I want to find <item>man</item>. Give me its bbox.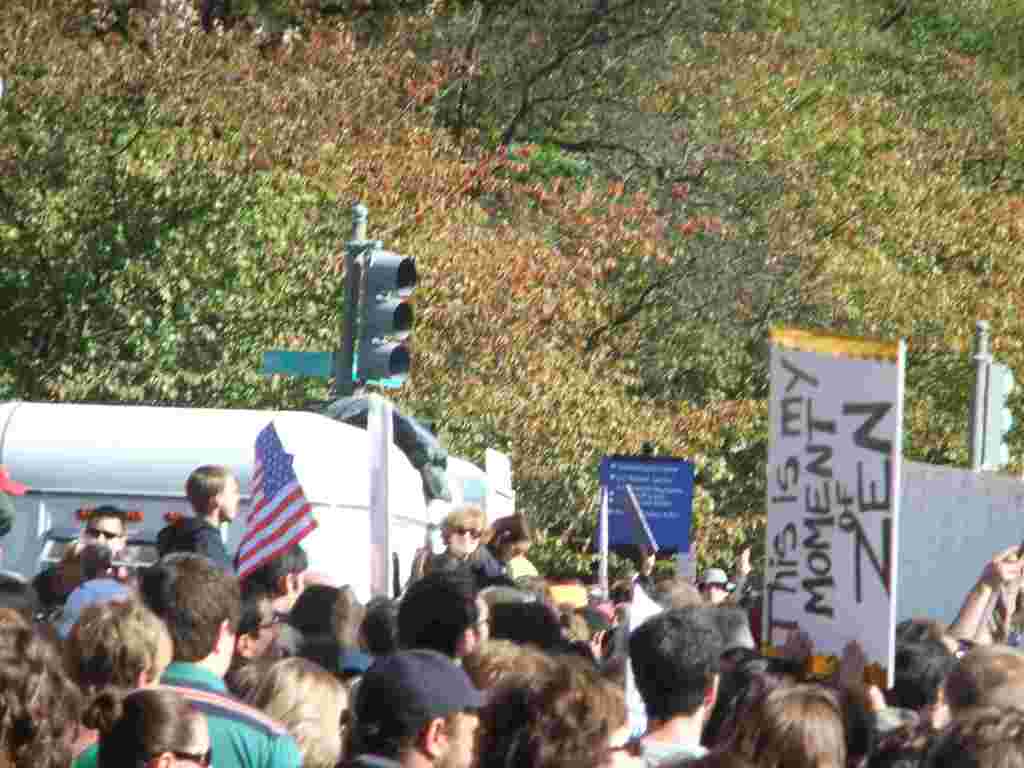
rect(161, 461, 240, 563).
